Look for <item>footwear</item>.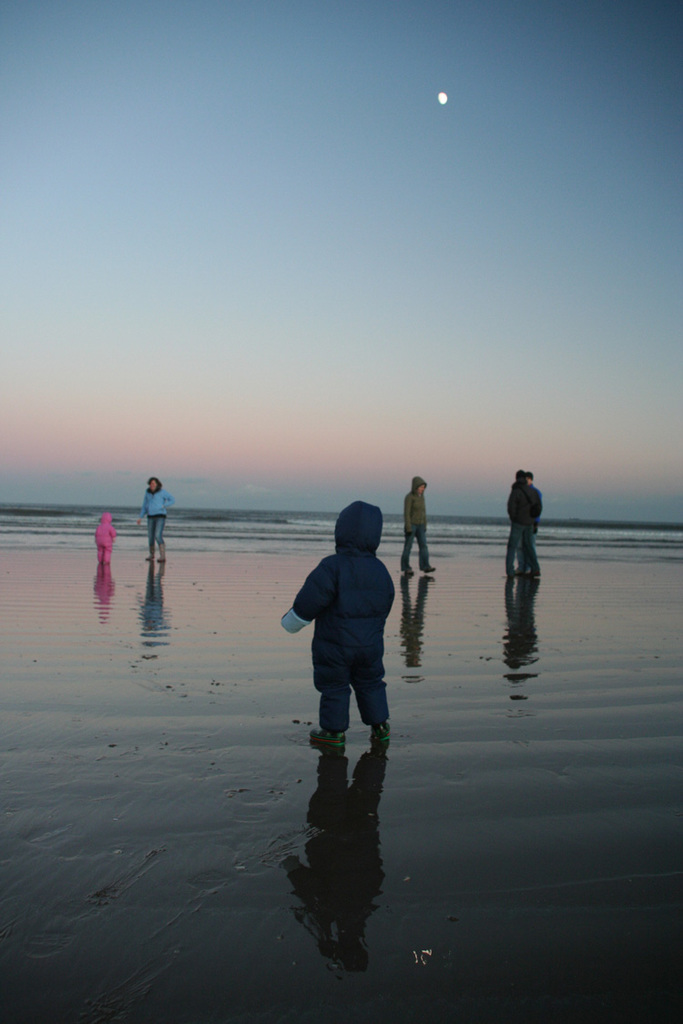
Found: BBox(423, 567, 435, 573).
